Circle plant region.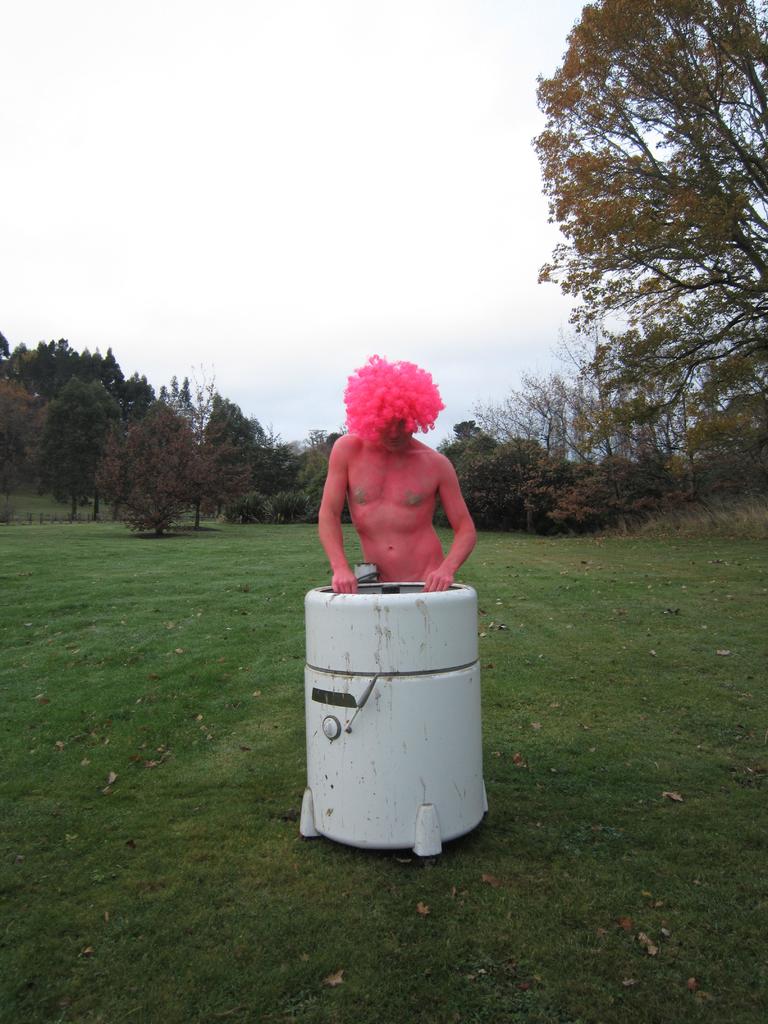
Region: {"left": 675, "top": 344, "right": 767, "bottom": 533}.
